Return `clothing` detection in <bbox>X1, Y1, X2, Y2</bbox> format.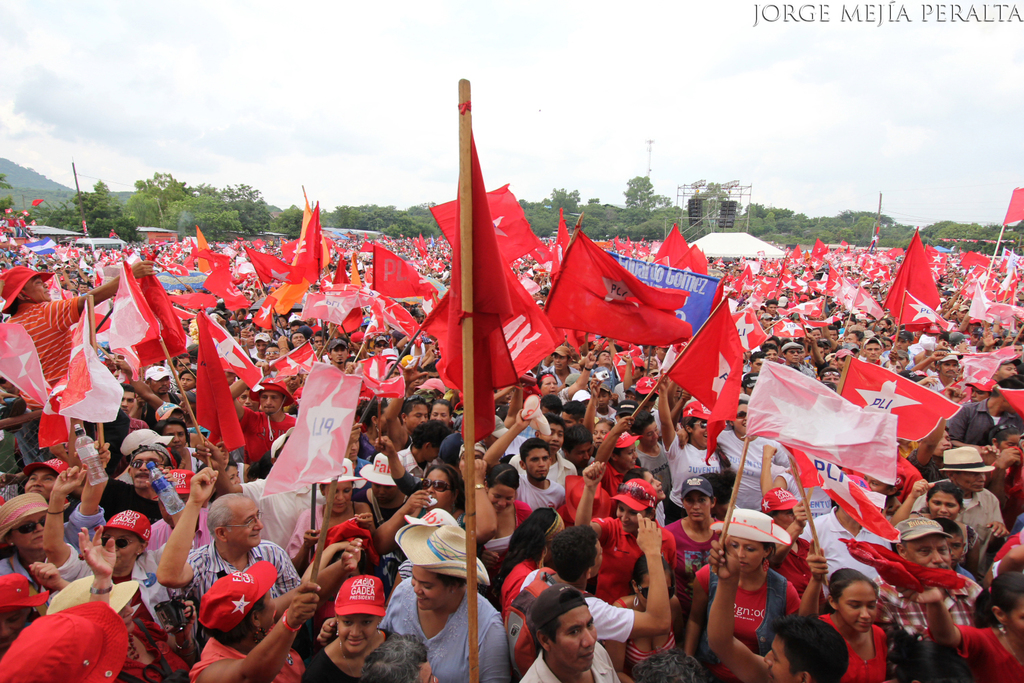
<bbox>0, 507, 100, 575</bbox>.
